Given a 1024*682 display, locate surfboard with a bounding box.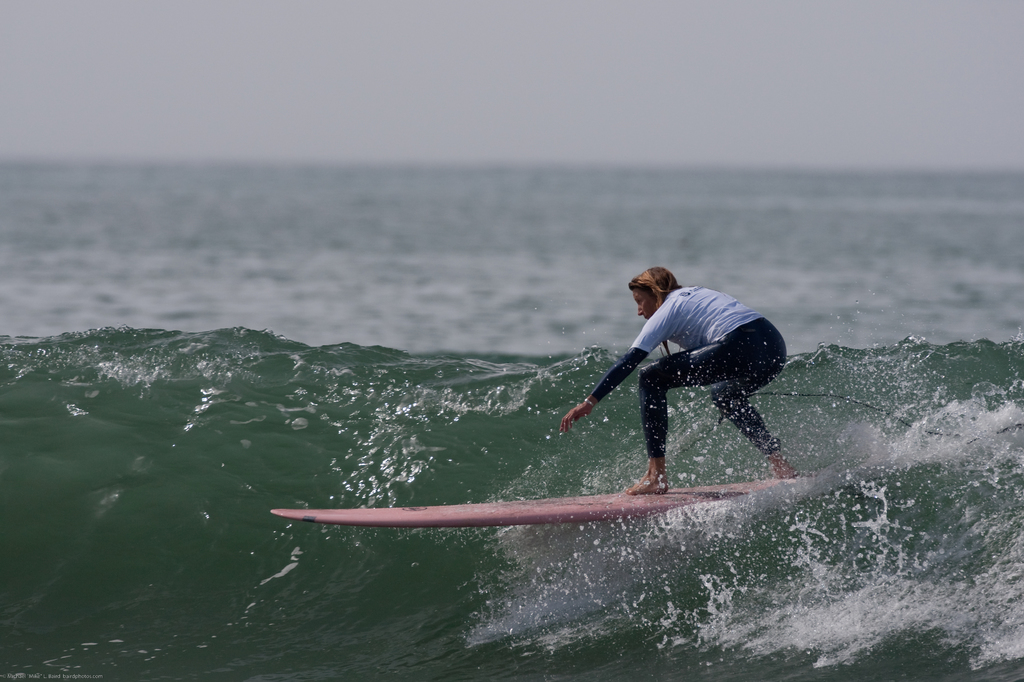
Located: Rect(270, 479, 797, 525).
